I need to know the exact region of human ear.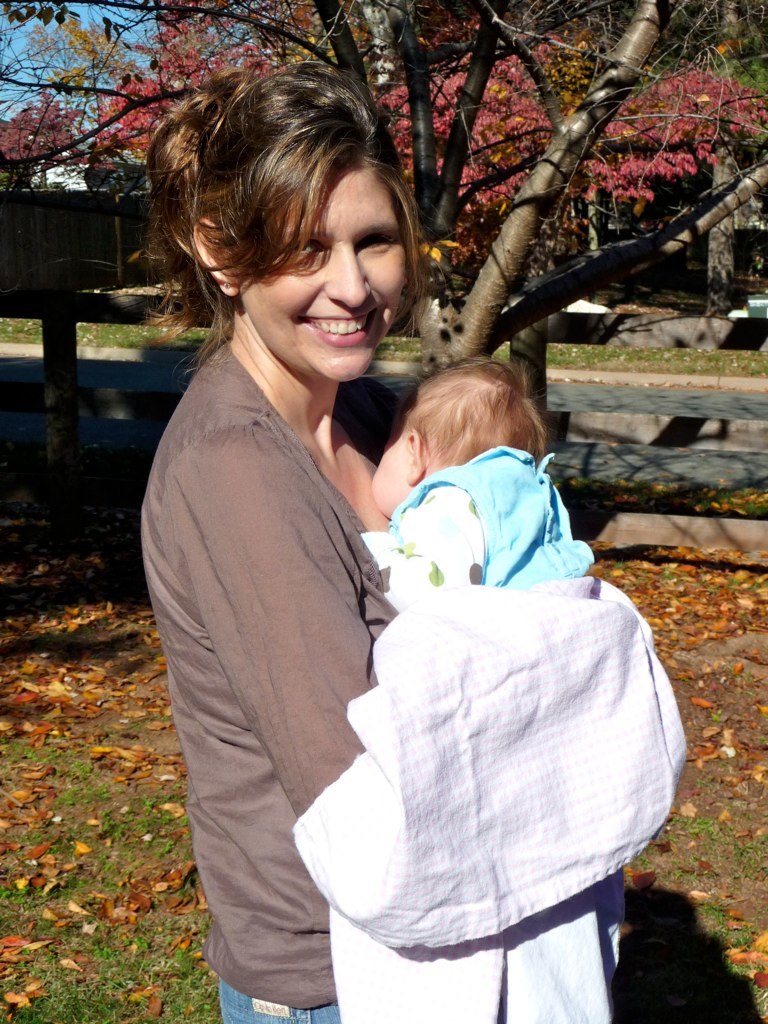
Region: (x1=410, y1=436, x2=421, y2=485).
